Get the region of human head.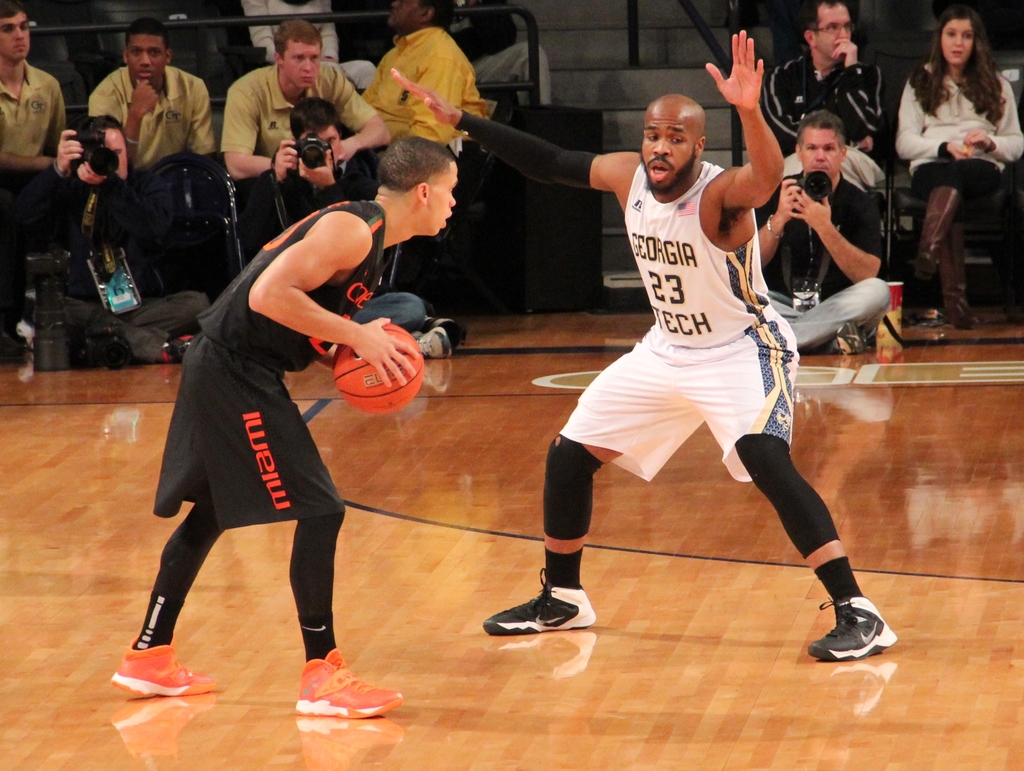
268/20/324/84.
